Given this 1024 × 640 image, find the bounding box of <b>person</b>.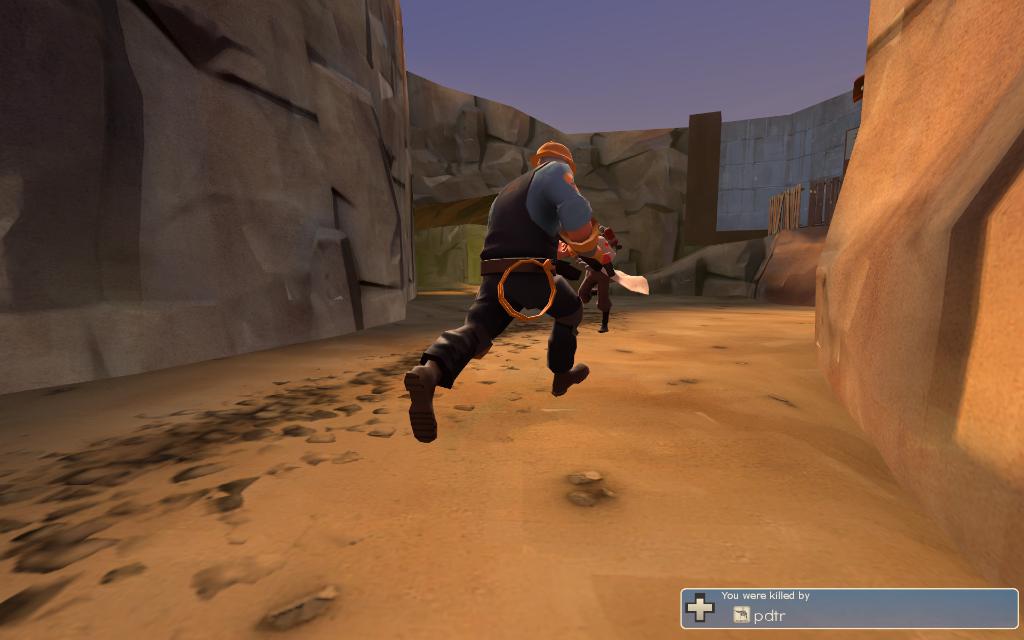
<region>417, 132, 605, 424</region>.
